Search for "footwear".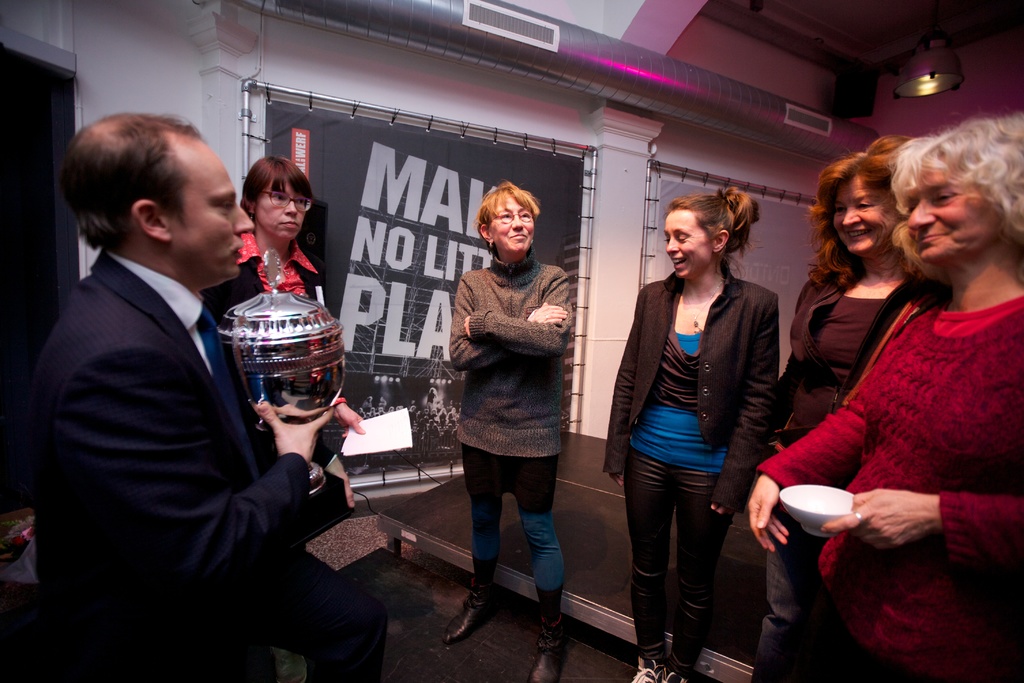
Found at <region>632, 657, 662, 682</region>.
